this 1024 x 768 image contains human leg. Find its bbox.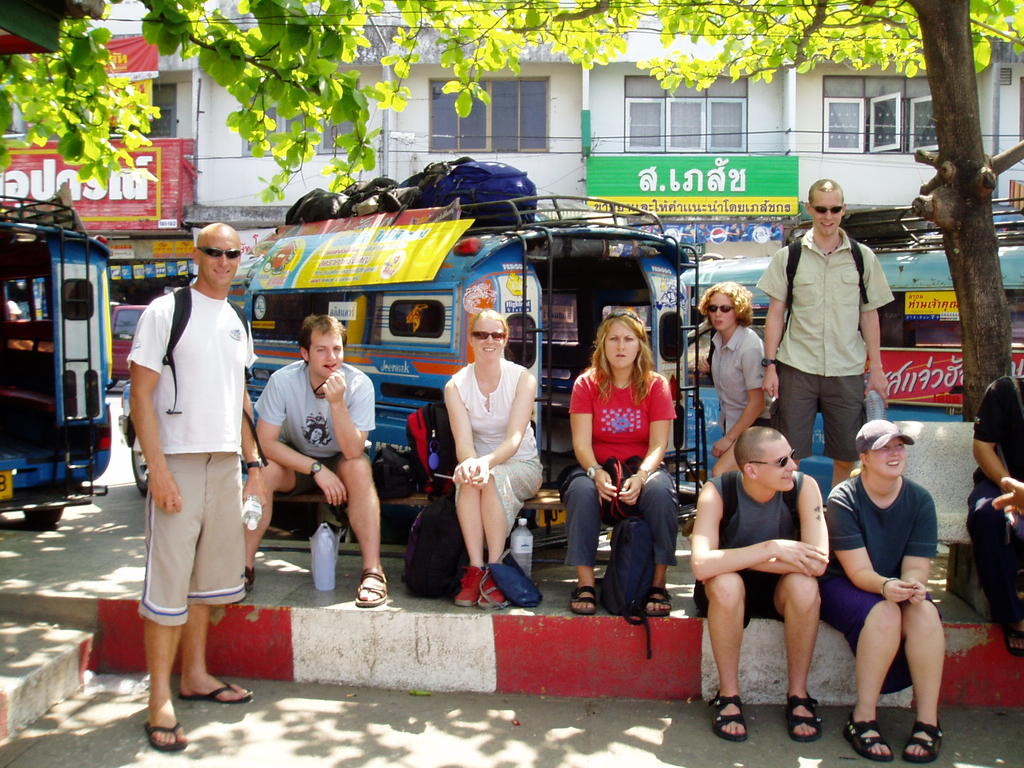
(left=897, top=600, right=945, bottom=764).
